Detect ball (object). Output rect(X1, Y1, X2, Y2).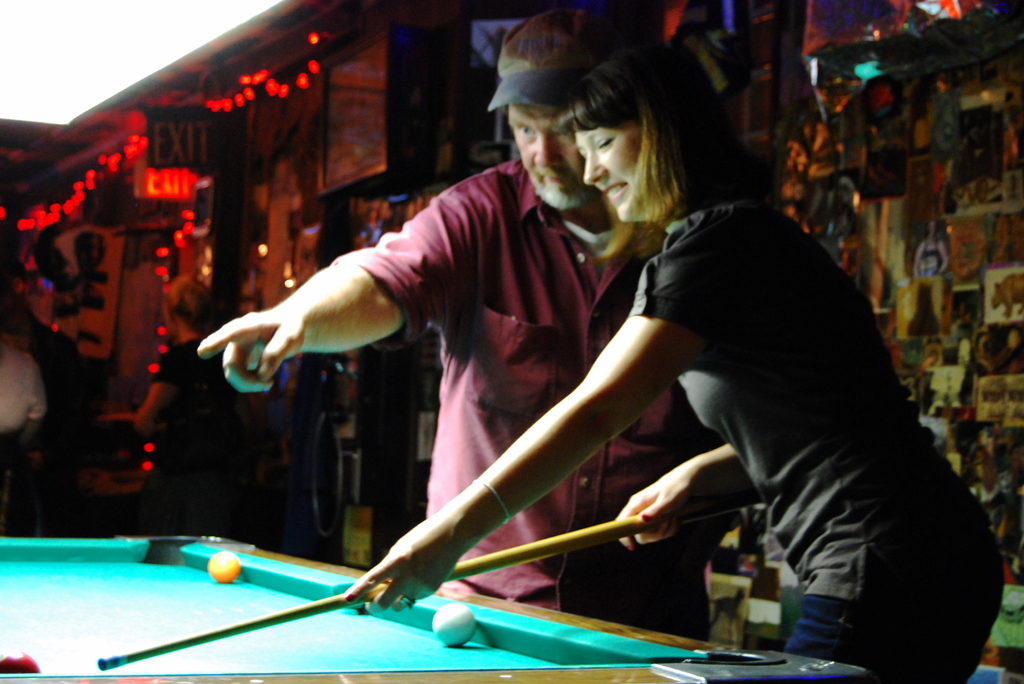
rect(1, 651, 41, 675).
